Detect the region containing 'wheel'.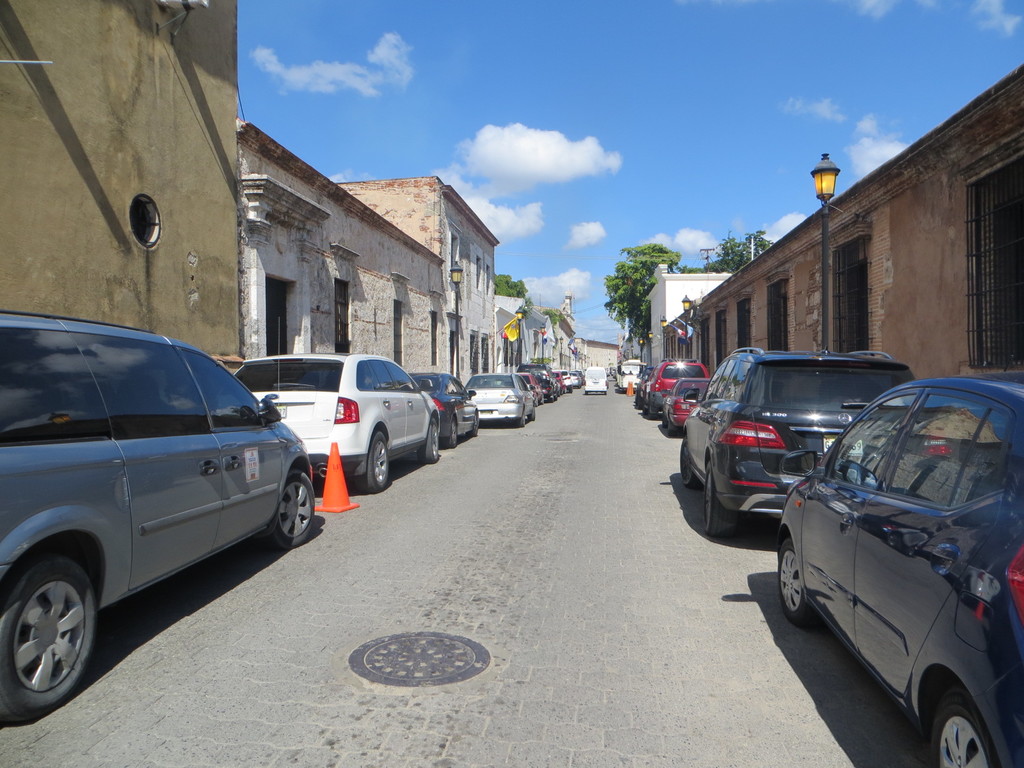
select_region(470, 412, 480, 436).
